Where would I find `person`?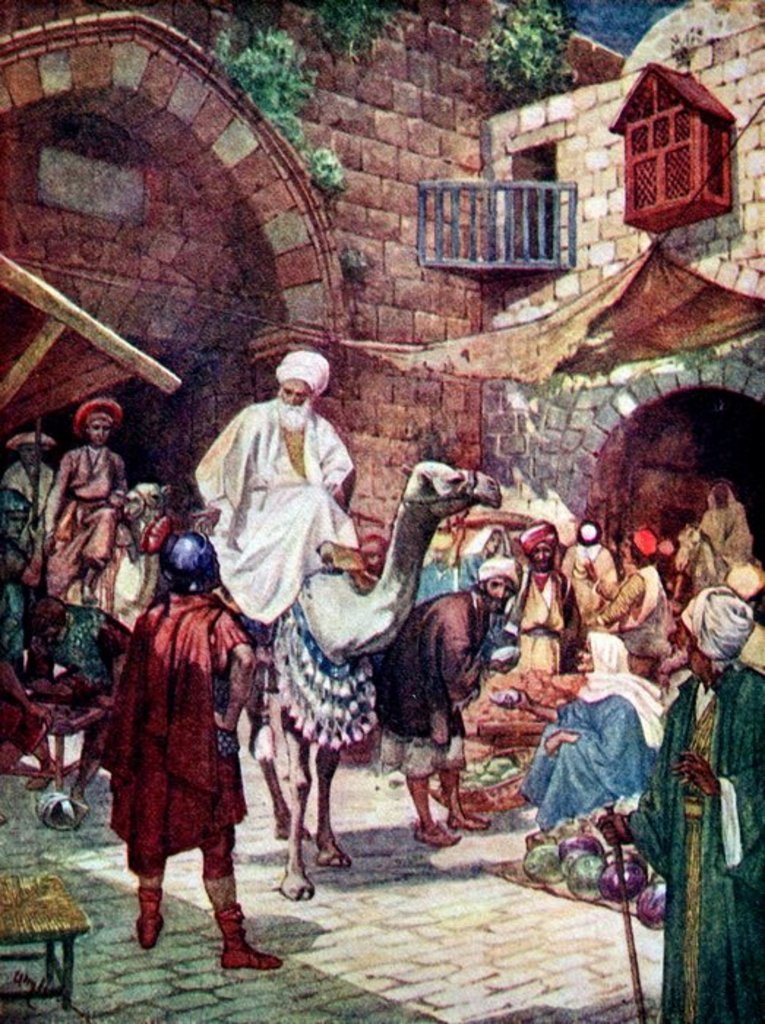
At bbox(95, 525, 275, 965).
